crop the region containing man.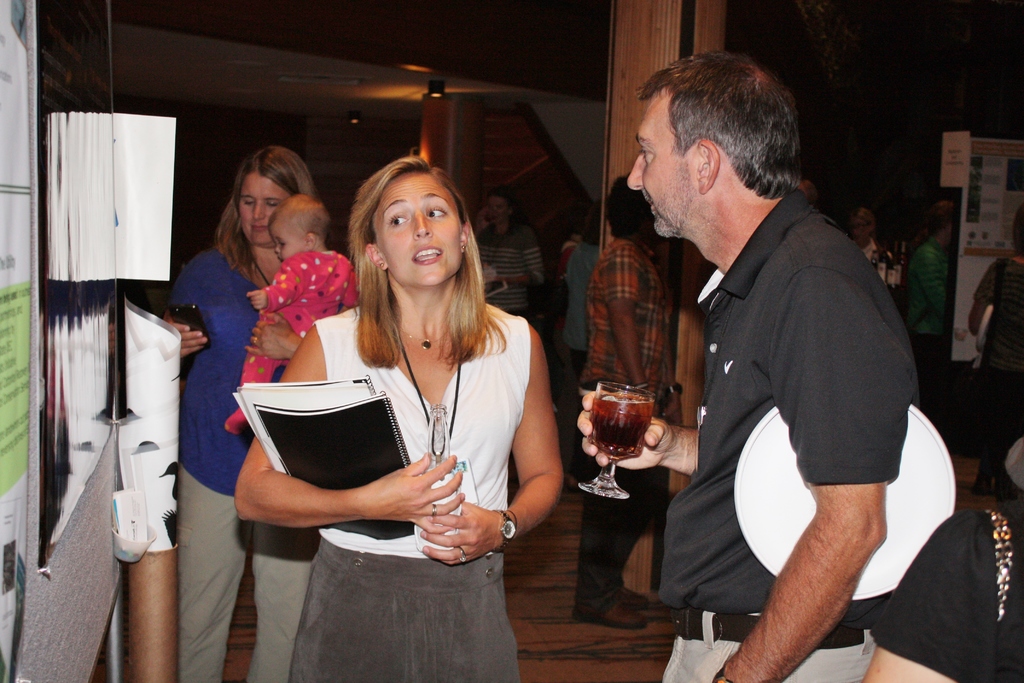
Crop region: {"x1": 470, "y1": 186, "x2": 555, "y2": 320}.
